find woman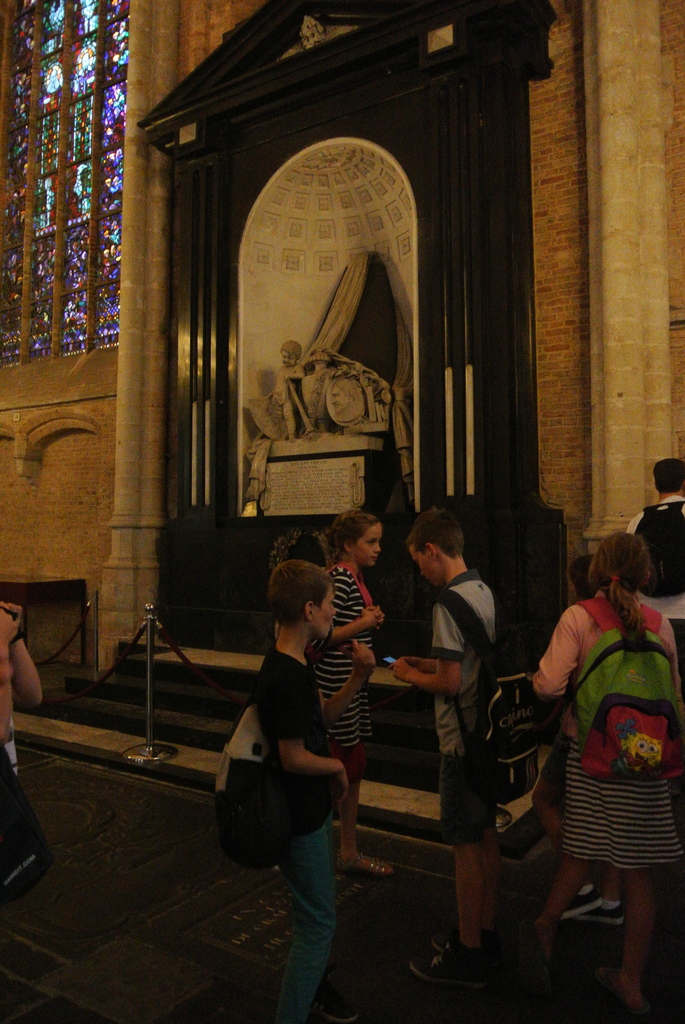
[240, 568, 358, 1023]
